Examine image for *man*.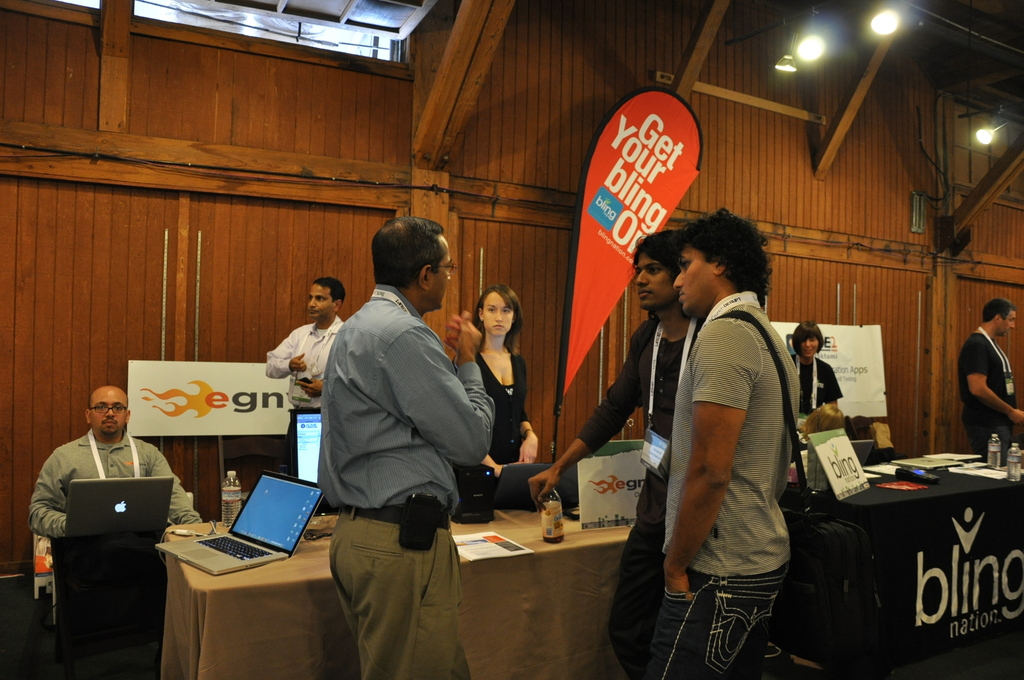
Examination result: (958,295,1023,463).
